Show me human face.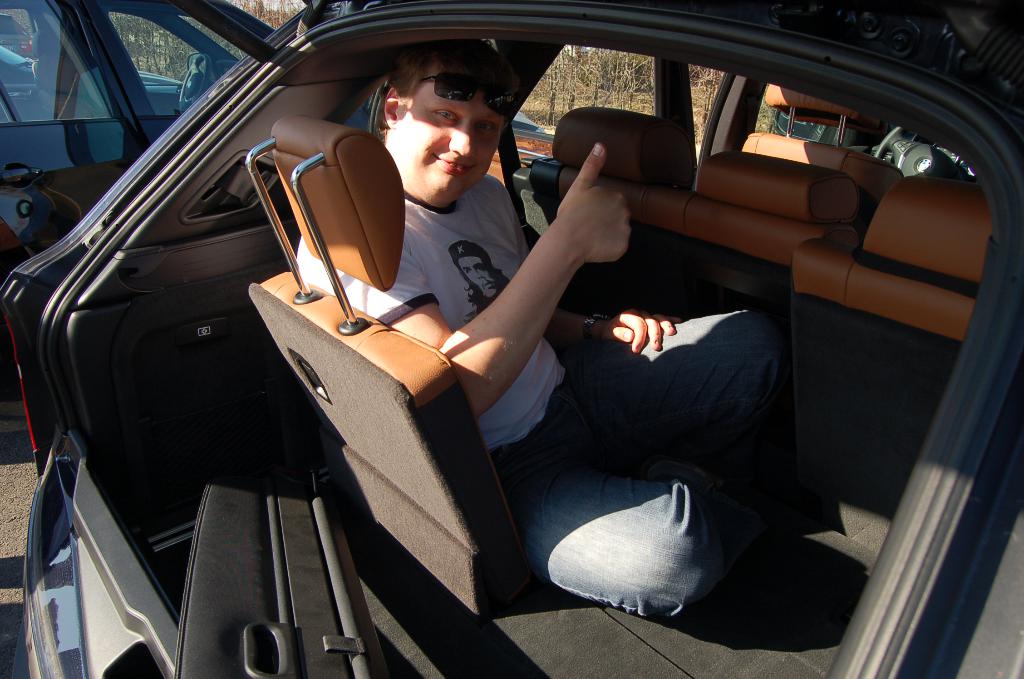
human face is here: locate(387, 72, 509, 187).
